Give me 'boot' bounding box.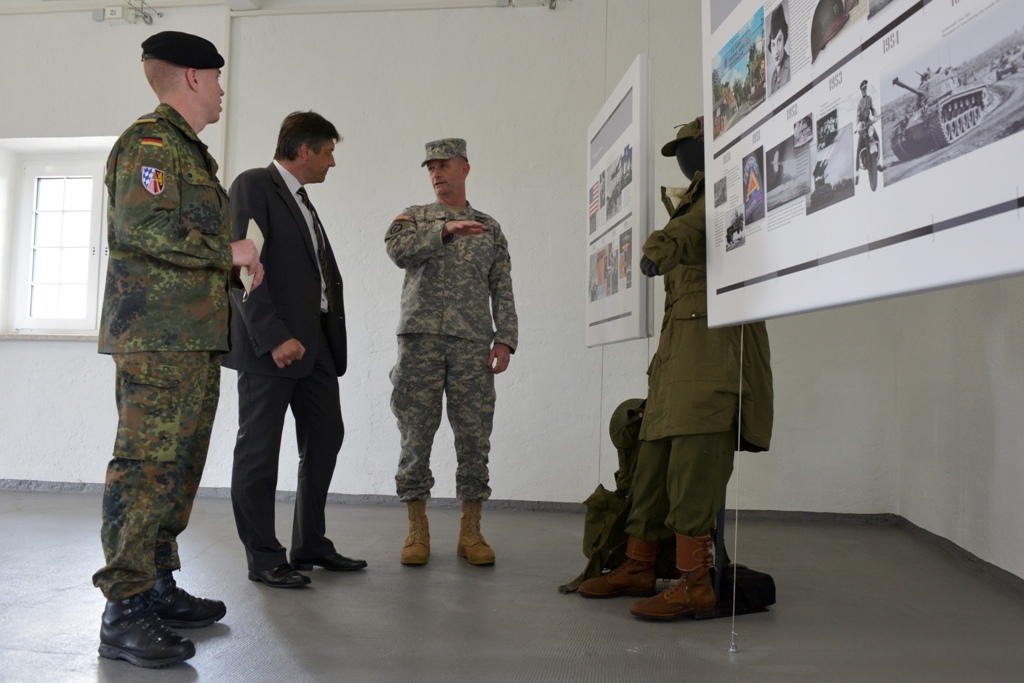
[x1=156, y1=583, x2=230, y2=626].
